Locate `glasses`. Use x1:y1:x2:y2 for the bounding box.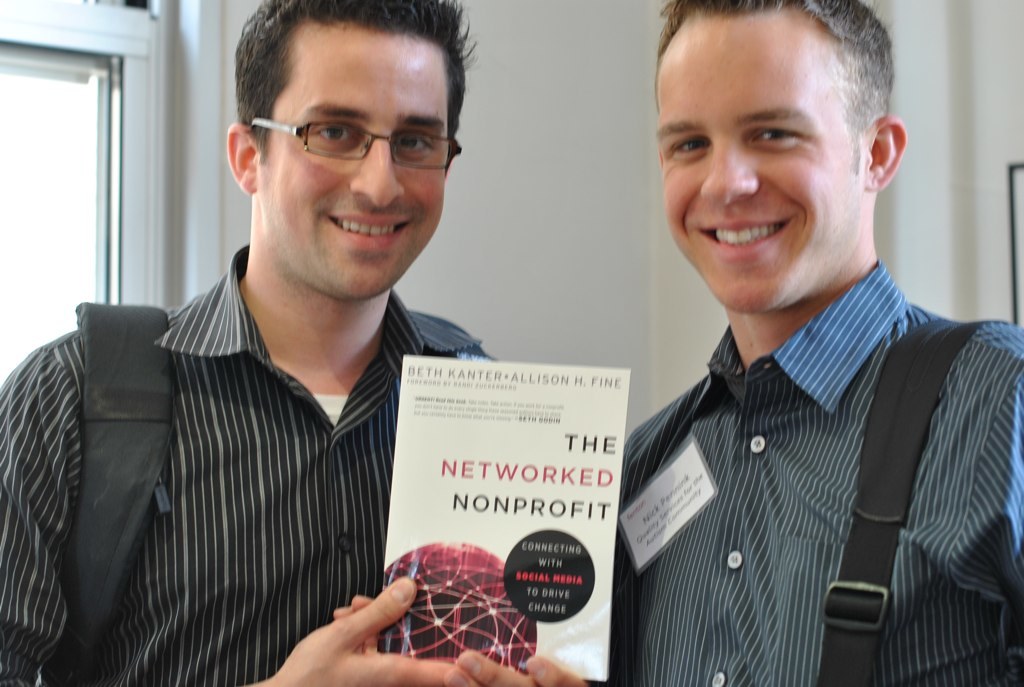
253:119:455:172.
